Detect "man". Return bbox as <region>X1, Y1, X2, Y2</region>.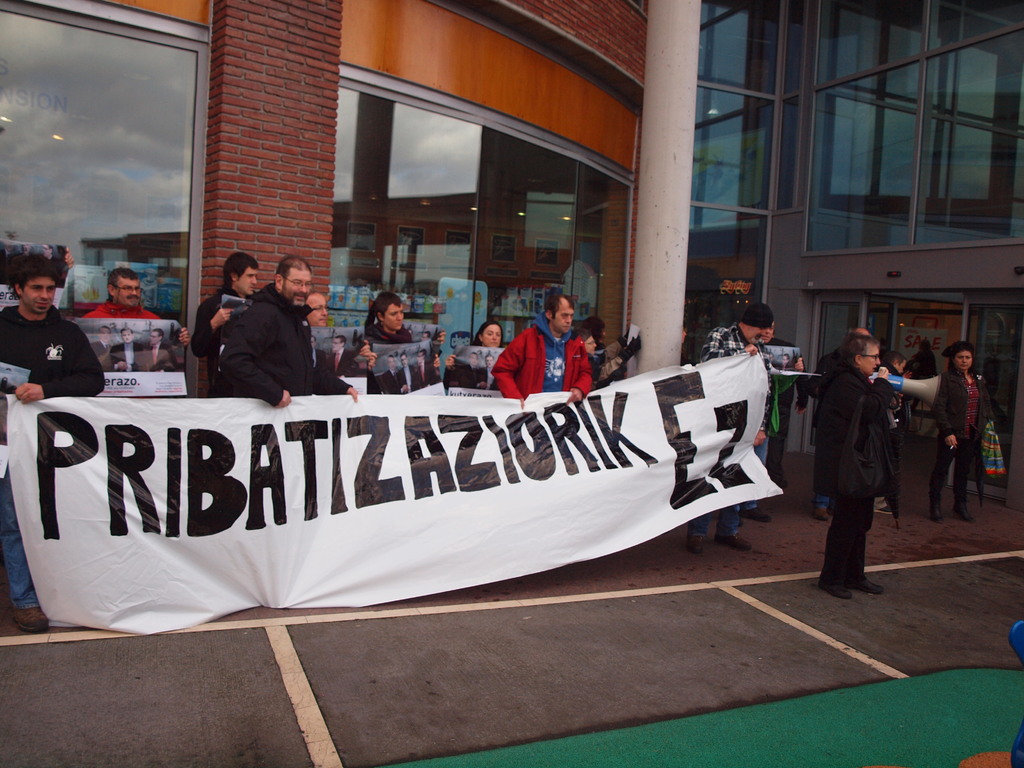
<region>684, 309, 768, 526</region>.
